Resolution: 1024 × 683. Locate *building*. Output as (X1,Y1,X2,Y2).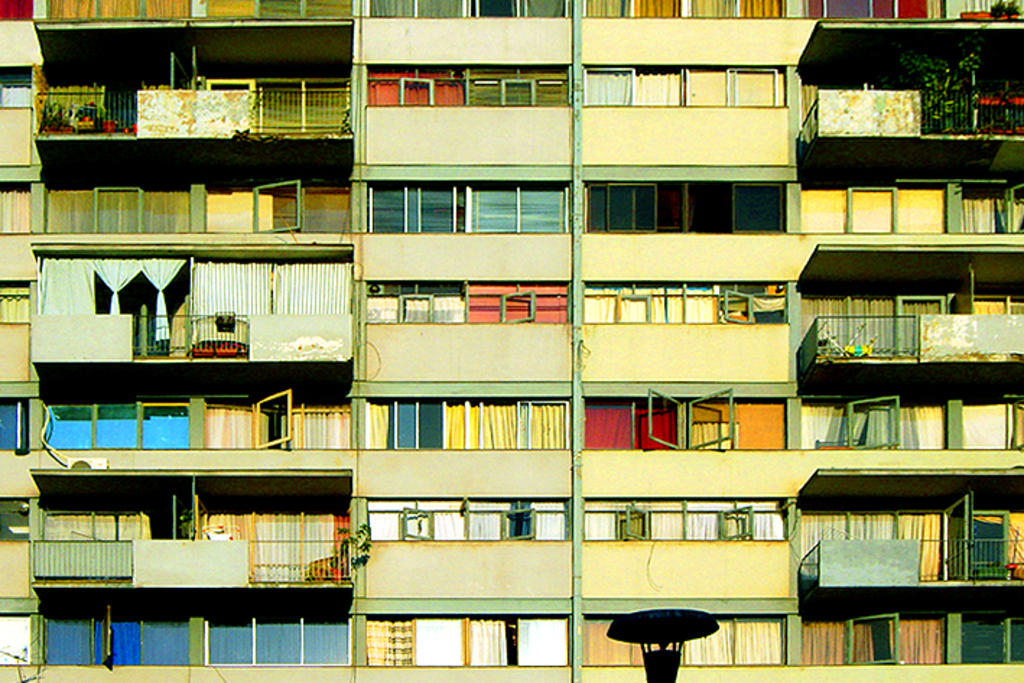
(0,0,1023,682).
